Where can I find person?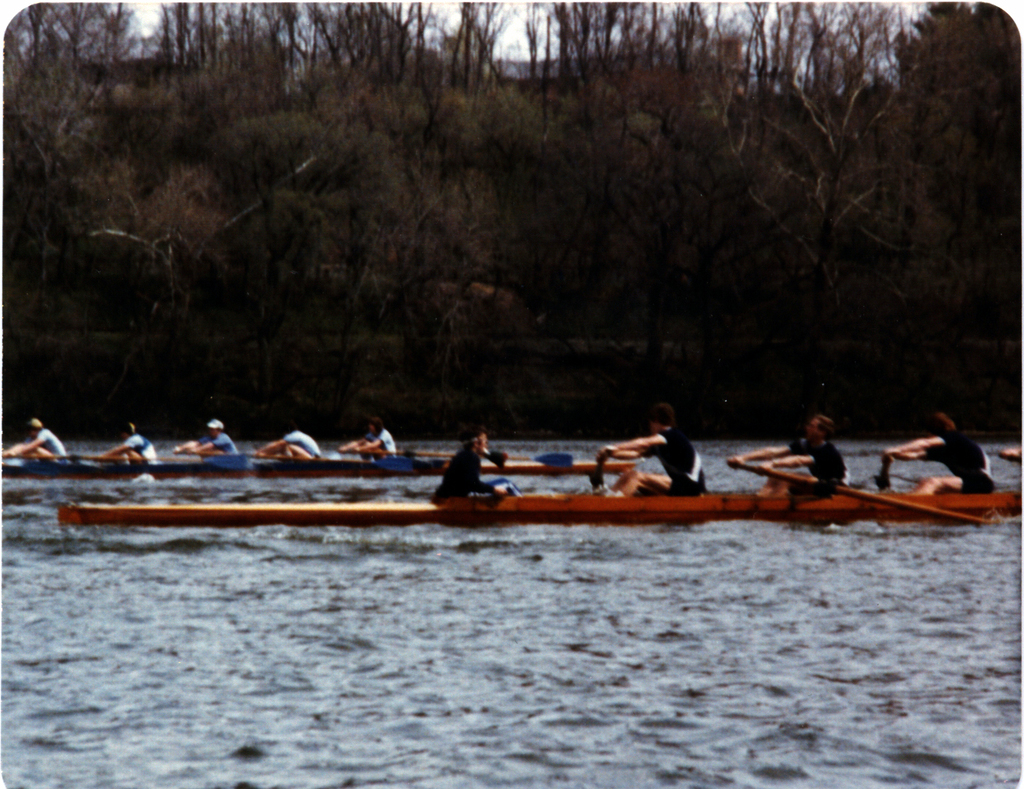
You can find it at crop(337, 421, 396, 453).
